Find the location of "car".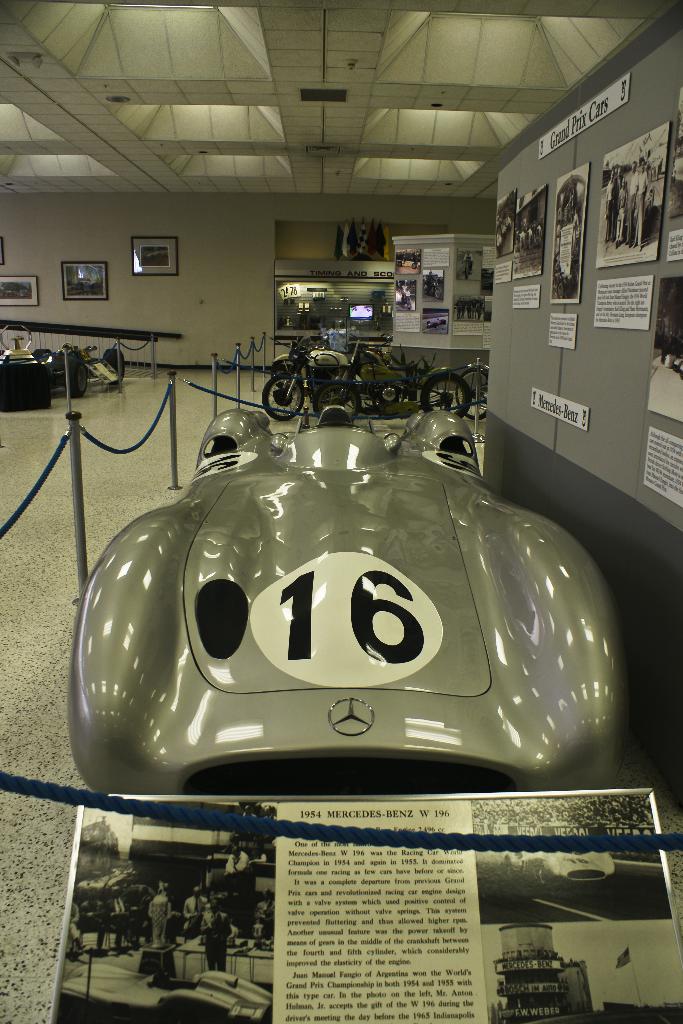
Location: {"x1": 58, "y1": 960, "x2": 273, "y2": 1023}.
